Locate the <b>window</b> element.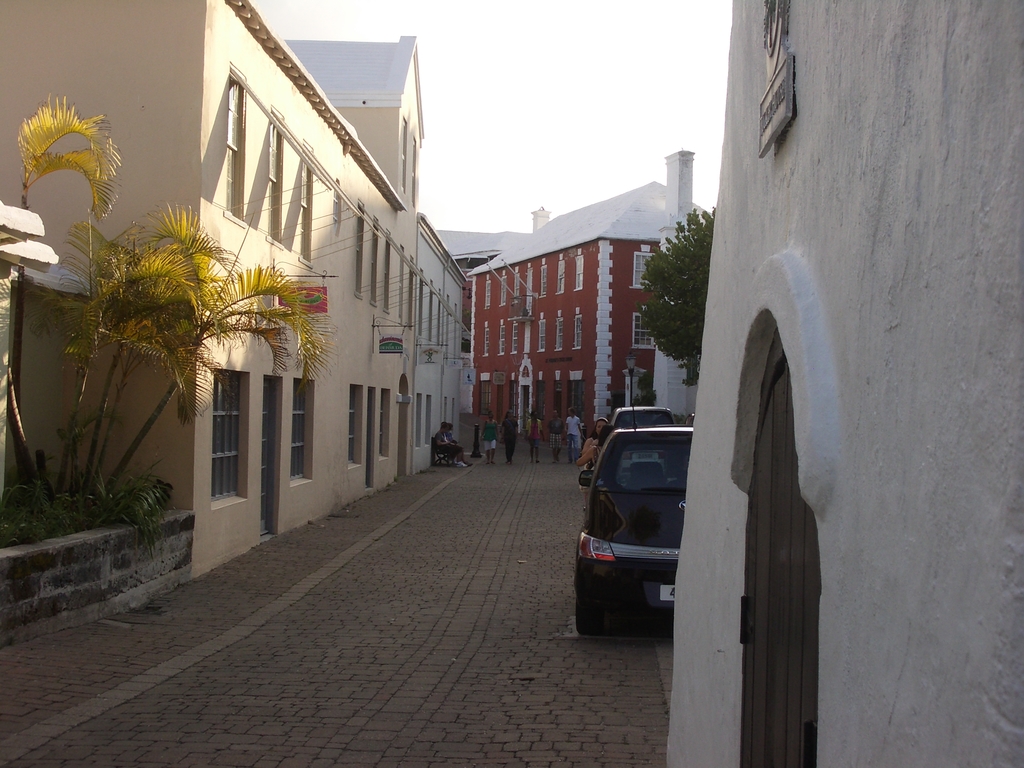
Element bbox: box=[569, 373, 585, 424].
